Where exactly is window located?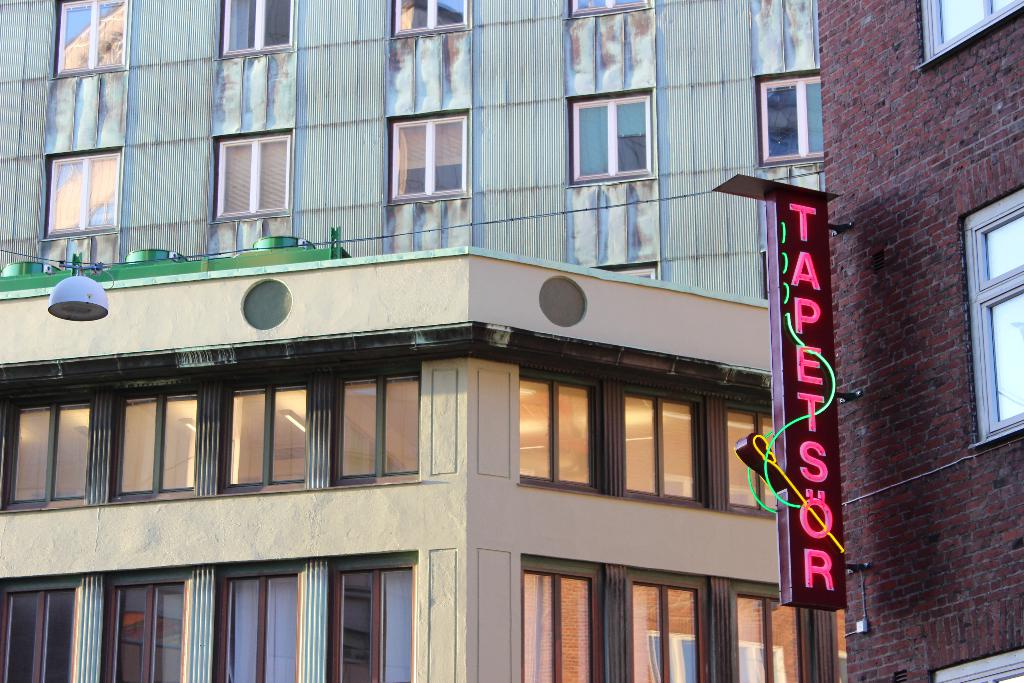
Its bounding box is {"left": 0, "top": 591, "right": 76, "bottom": 680}.
